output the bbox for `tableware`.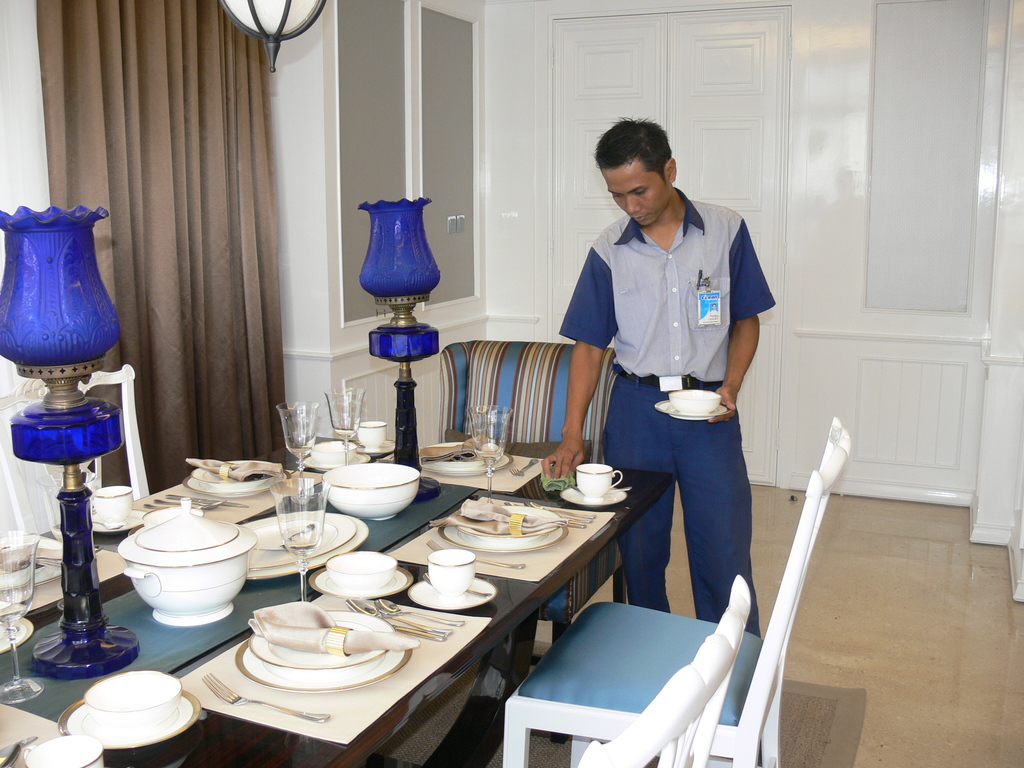
select_region(653, 386, 731, 422).
